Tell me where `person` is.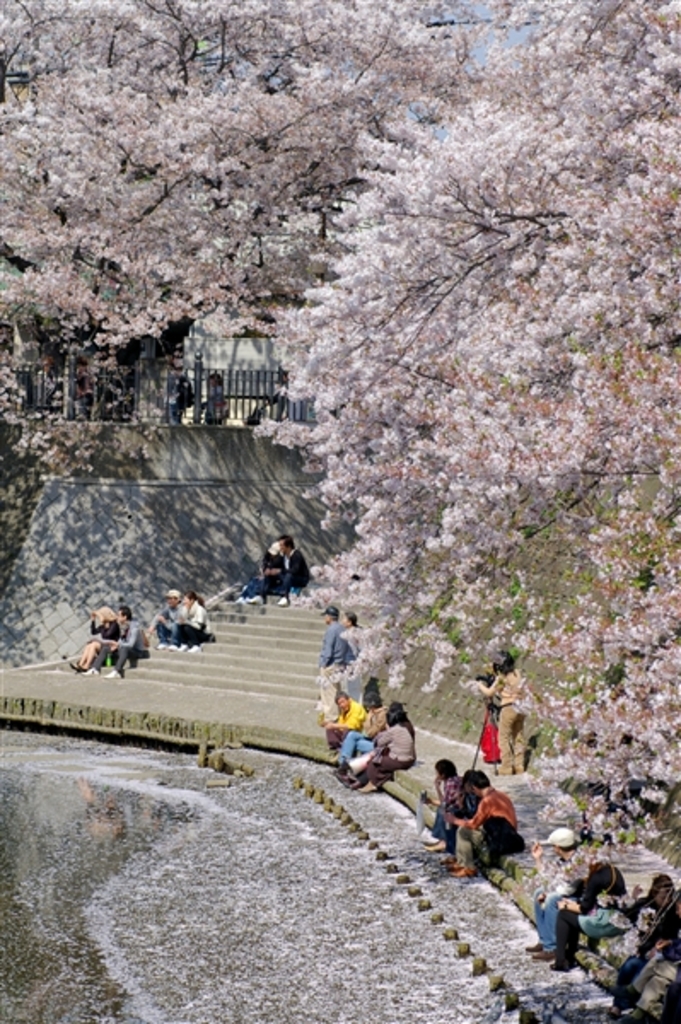
`person` is at 604:877:679:990.
